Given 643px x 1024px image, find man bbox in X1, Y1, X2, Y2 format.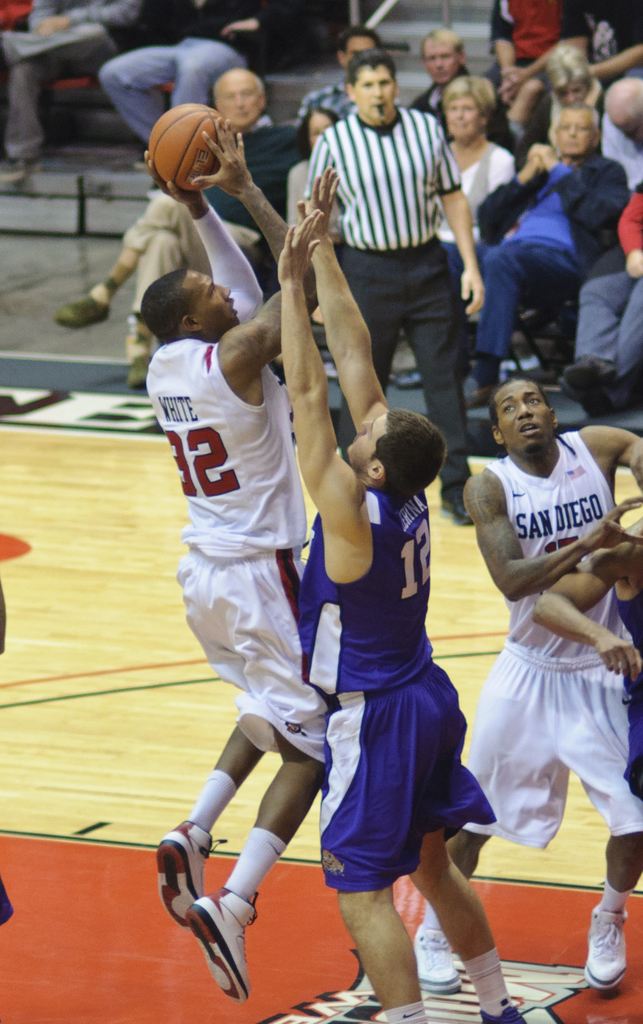
444, 99, 635, 407.
